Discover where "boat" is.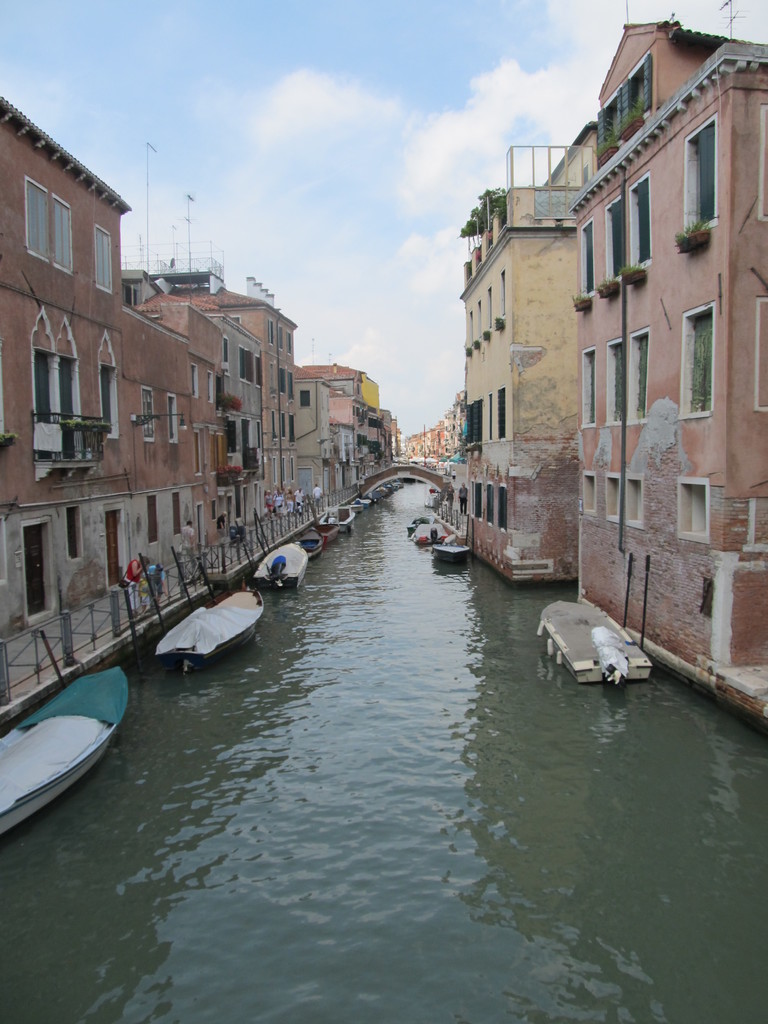
Discovered at [x1=546, y1=598, x2=651, y2=687].
